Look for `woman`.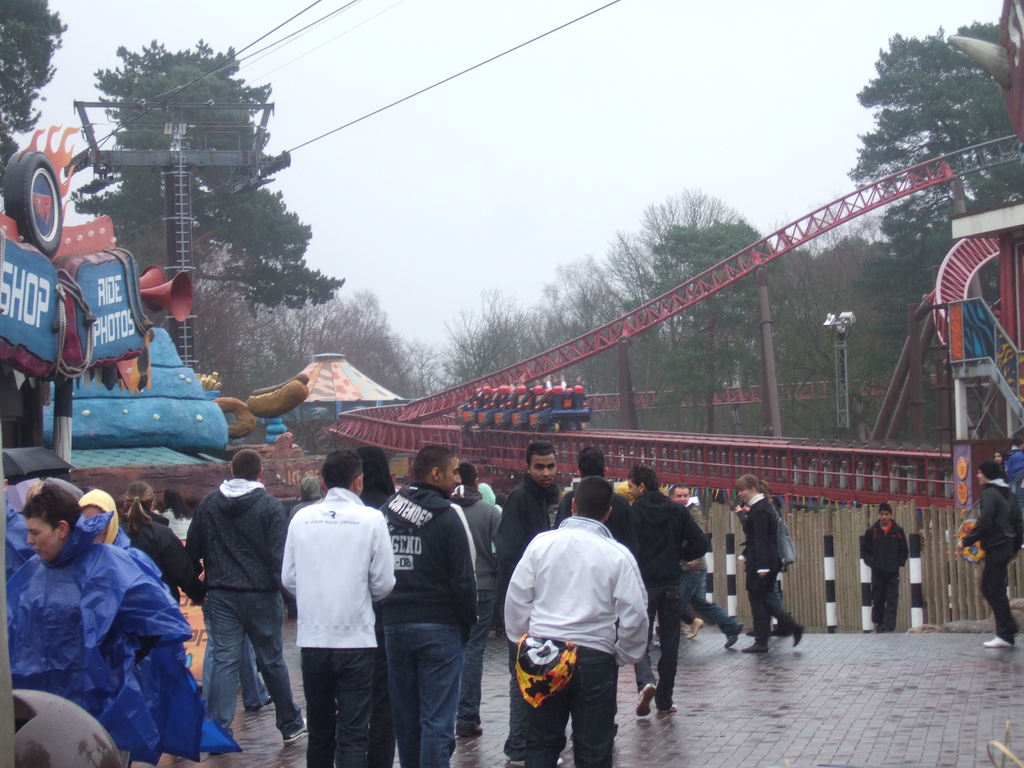
Found: (157,490,198,542).
